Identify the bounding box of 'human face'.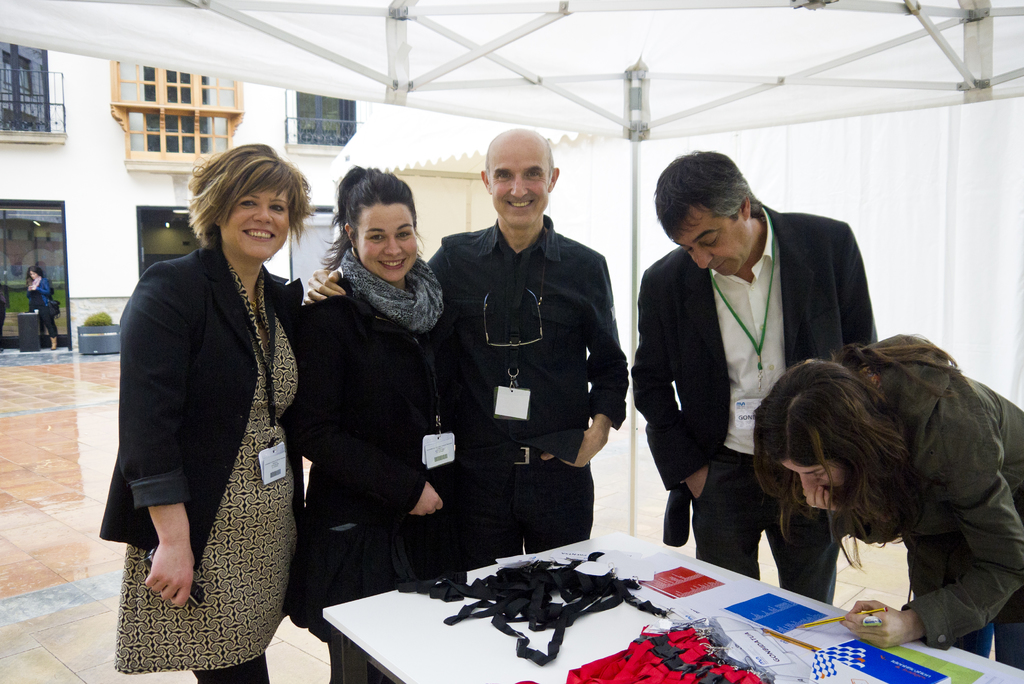
box=[360, 202, 416, 281].
